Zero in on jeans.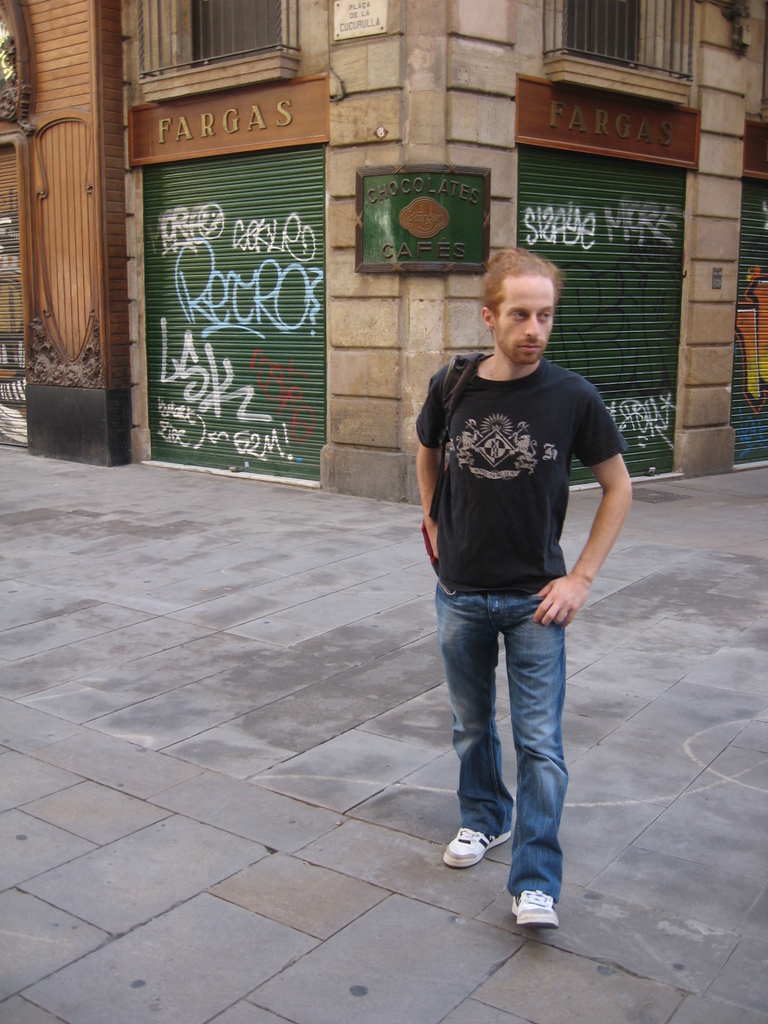
Zeroed in: {"x1": 437, "y1": 576, "x2": 561, "y2": 905}.
